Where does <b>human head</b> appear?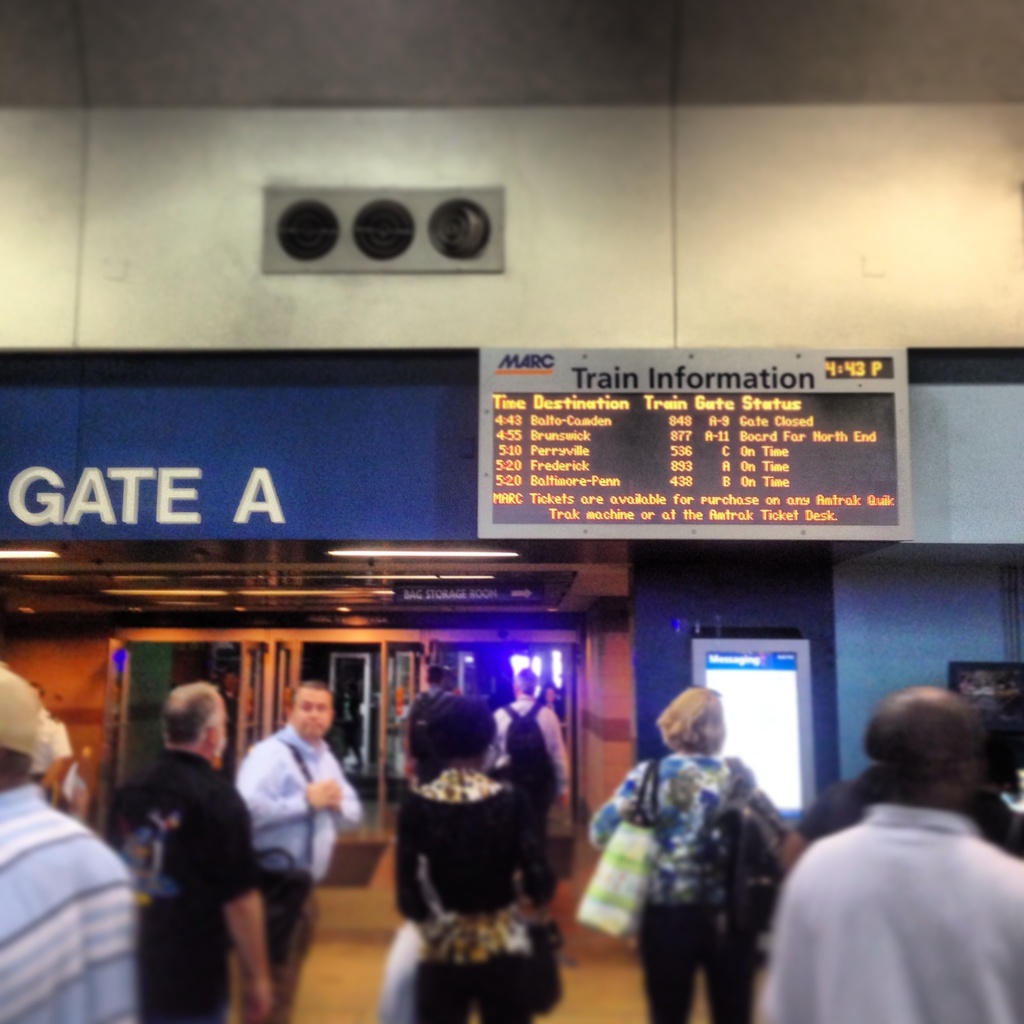
Appears at detection(424, 664, 452, 693).
